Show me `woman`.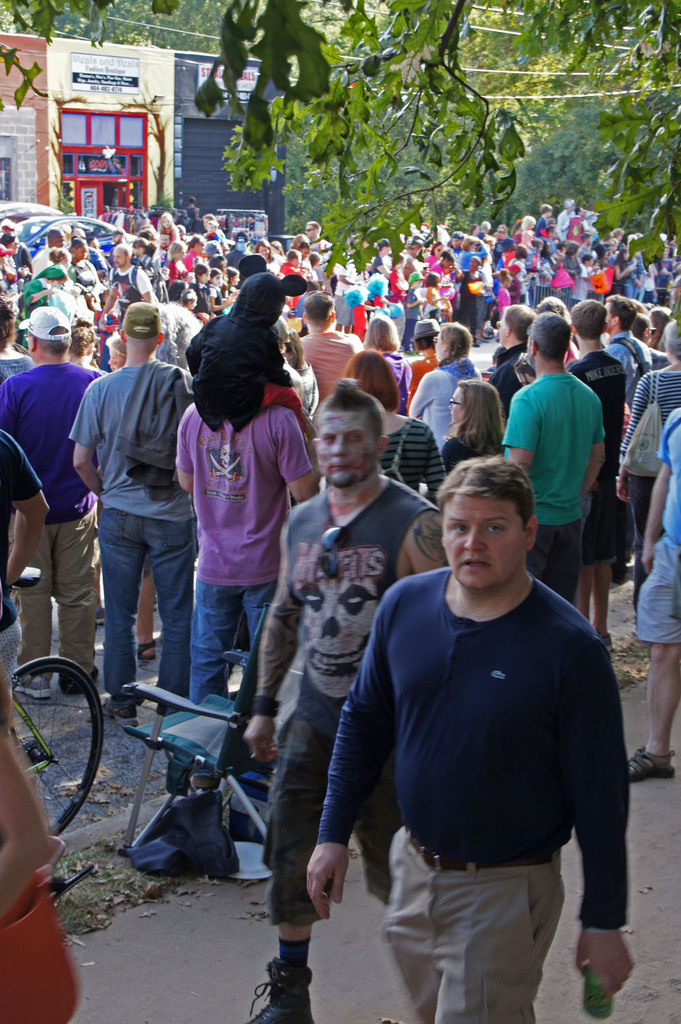
`woman` is here: bbox=[468, 219, 480, 238].
